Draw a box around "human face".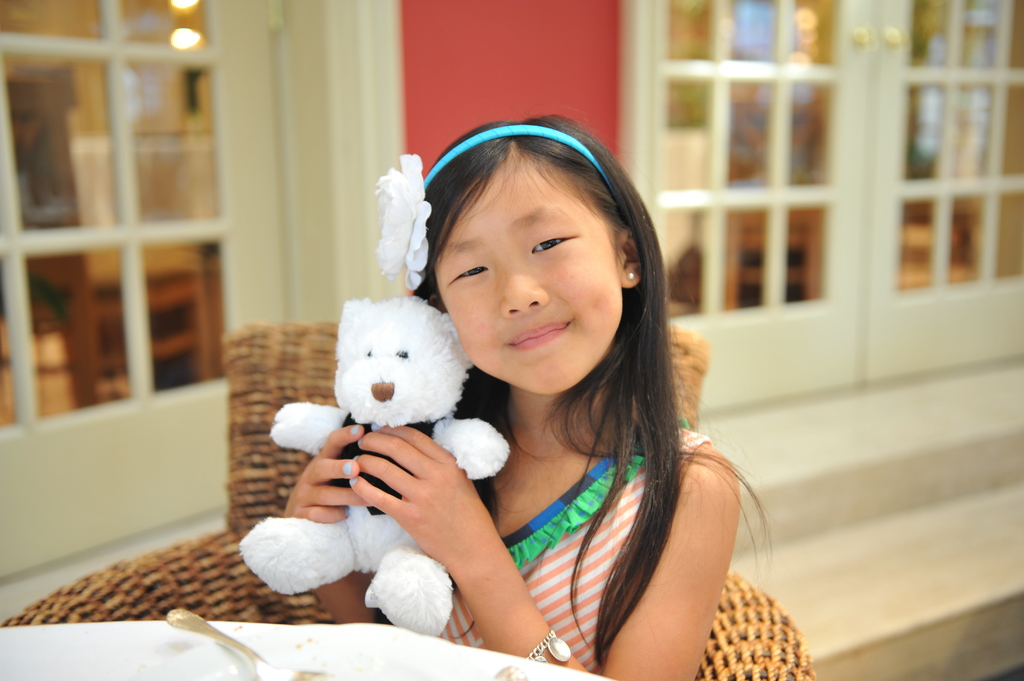
rect(443, 164, 624, 393).
